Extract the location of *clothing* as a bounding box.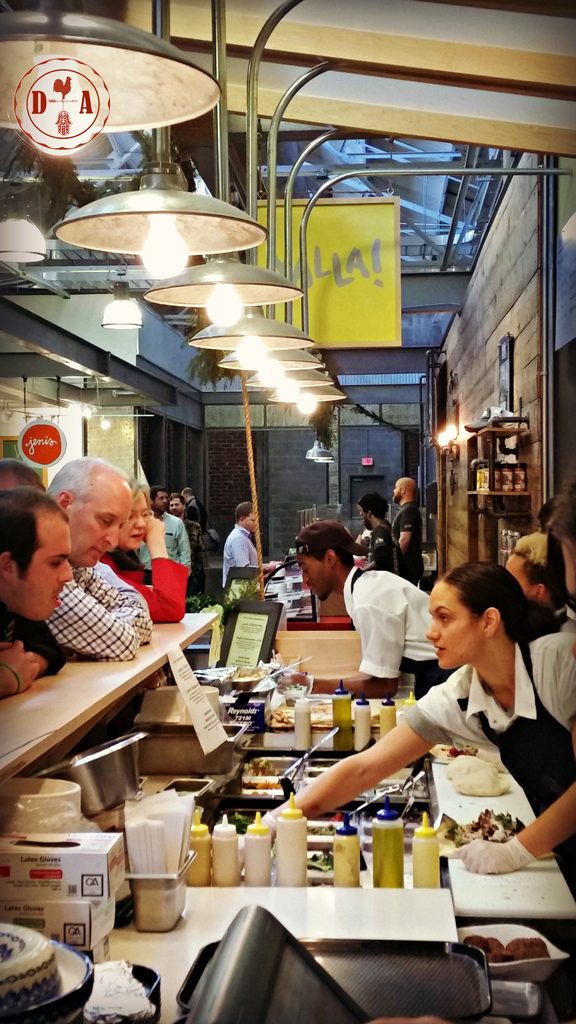
bbox=(401, 623, 575, 895).
